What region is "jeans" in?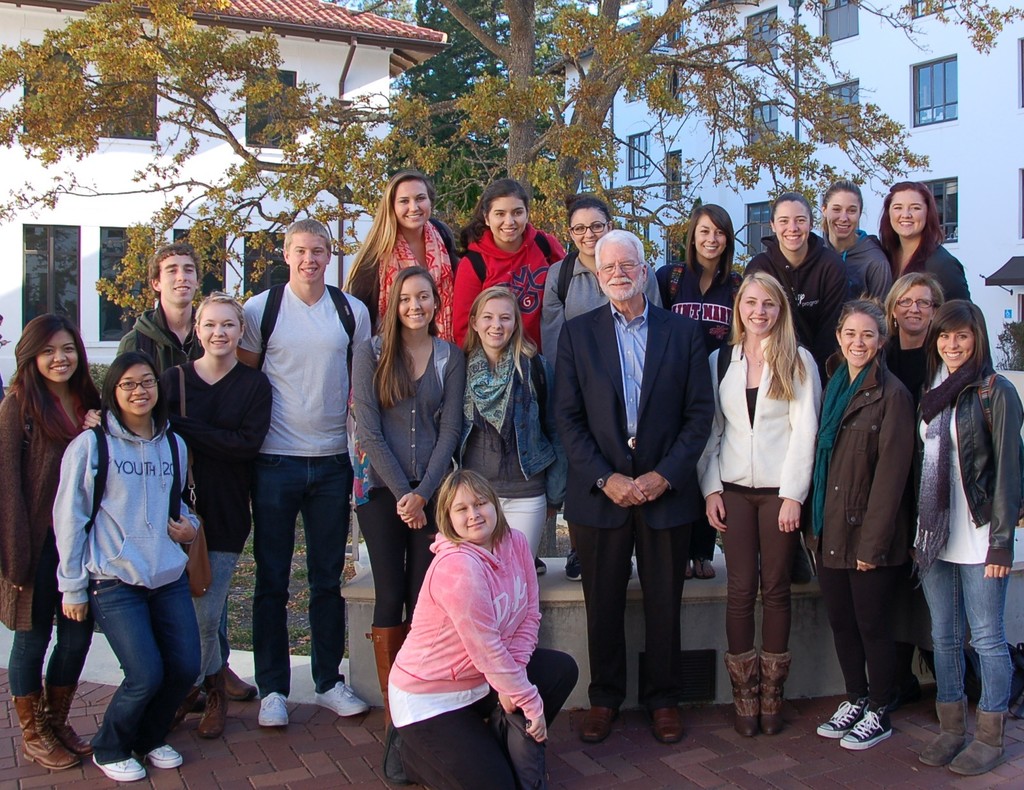
13:590:94:704.
